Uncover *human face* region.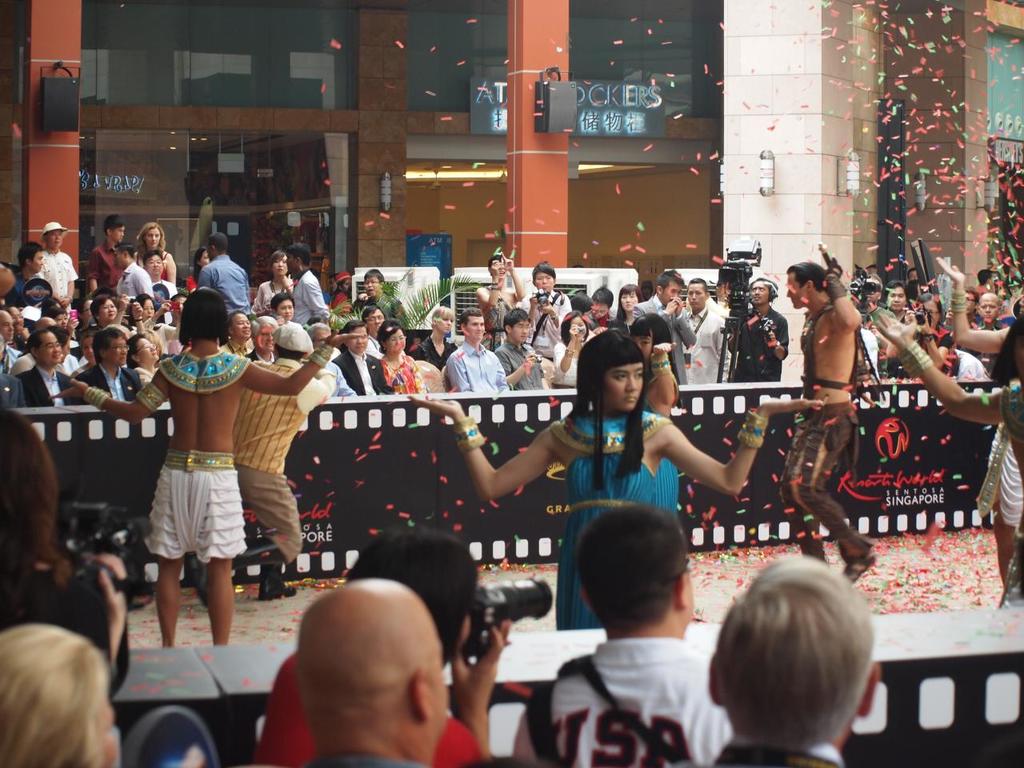
Uncovered: 274:256:286:277.
